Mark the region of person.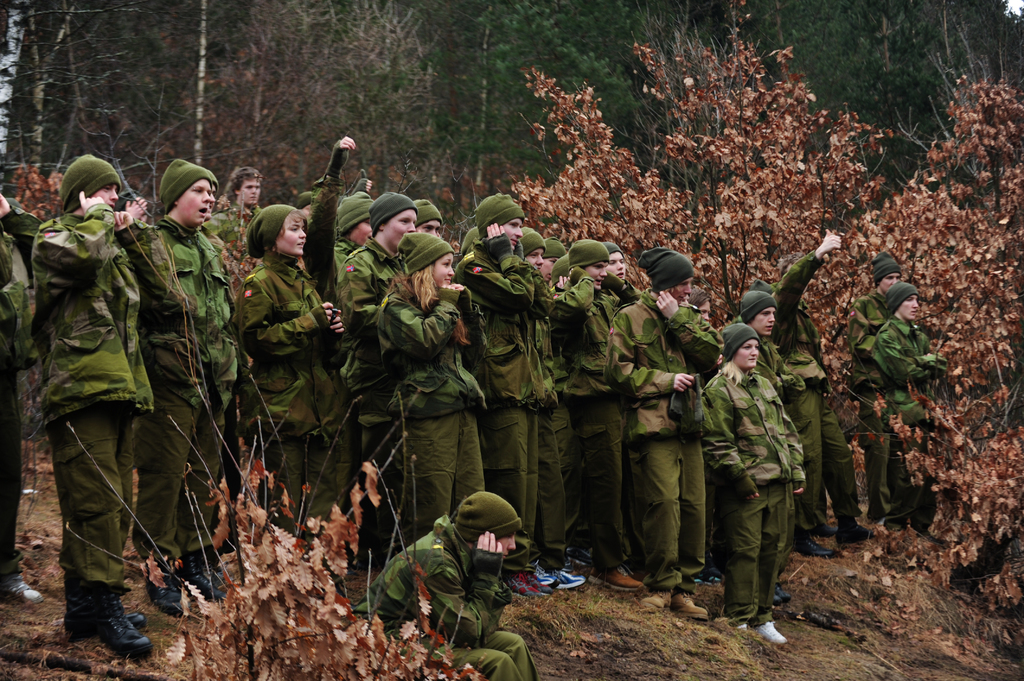
Region: 849 272 899 515.
